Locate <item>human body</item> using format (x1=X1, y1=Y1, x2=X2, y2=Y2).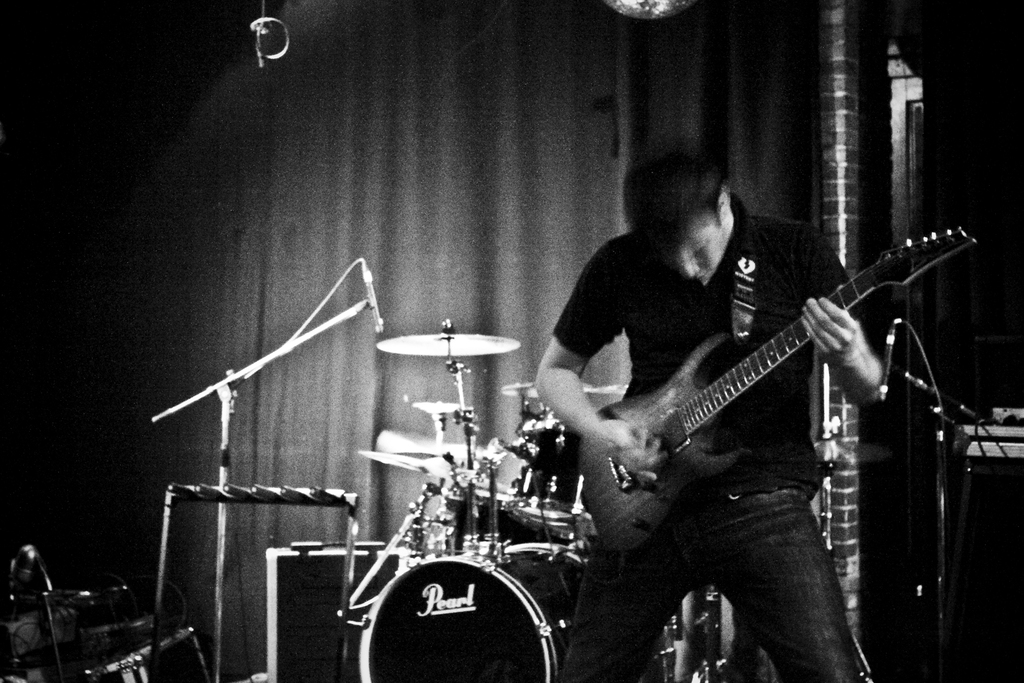
(x1=538, y1=146, x2=869, y2=677).
